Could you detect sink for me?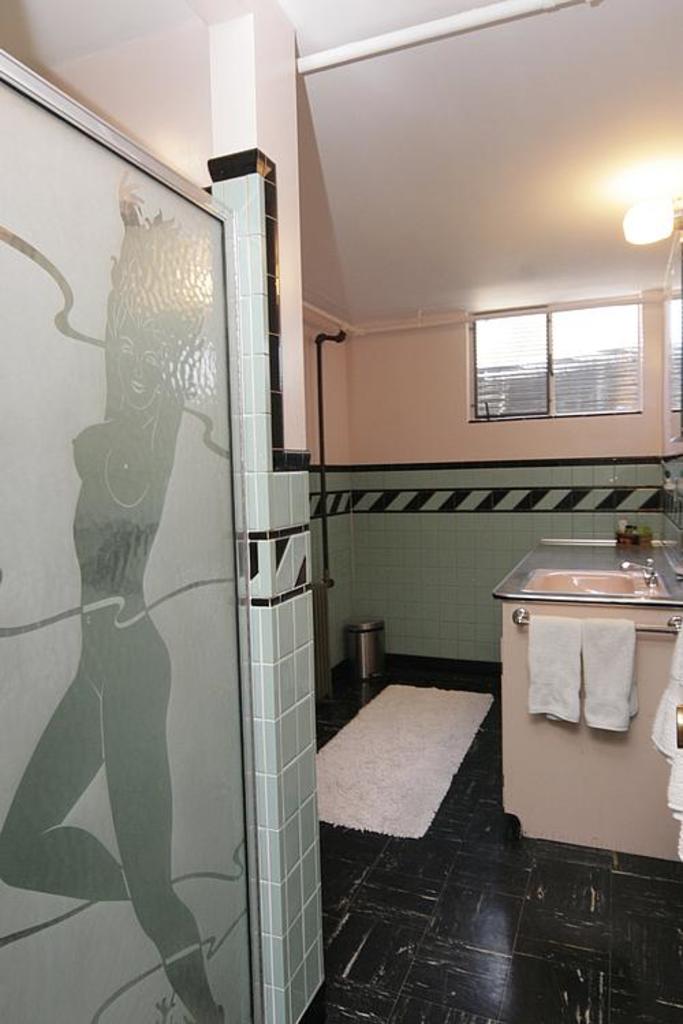
Detection result: bbox=[520, 556, 679, 603].
